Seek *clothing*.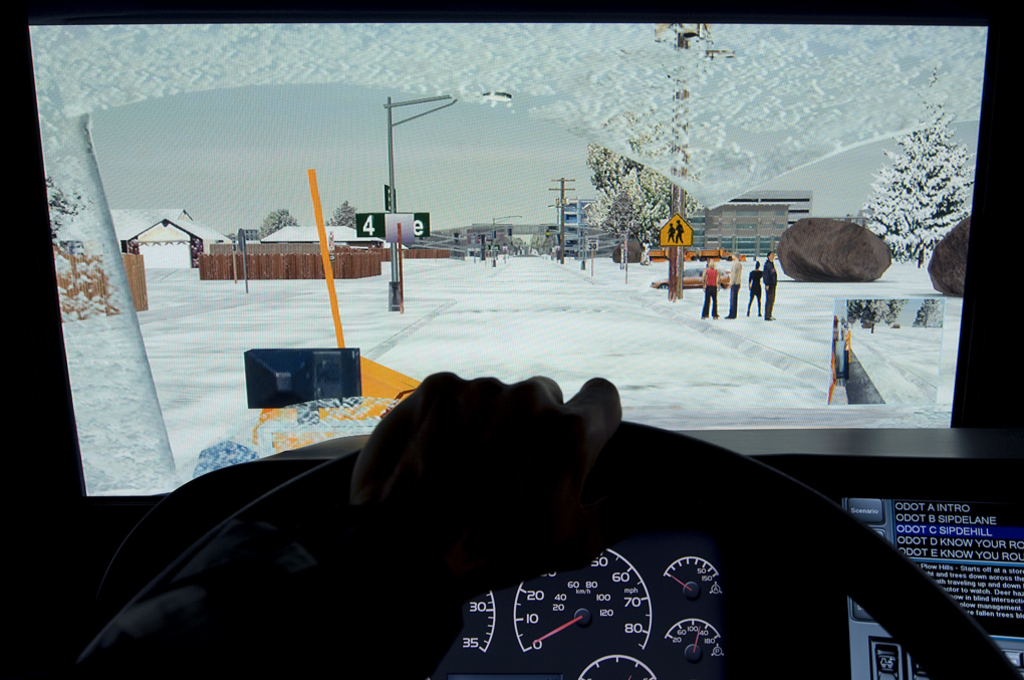
765:262:777:315.
